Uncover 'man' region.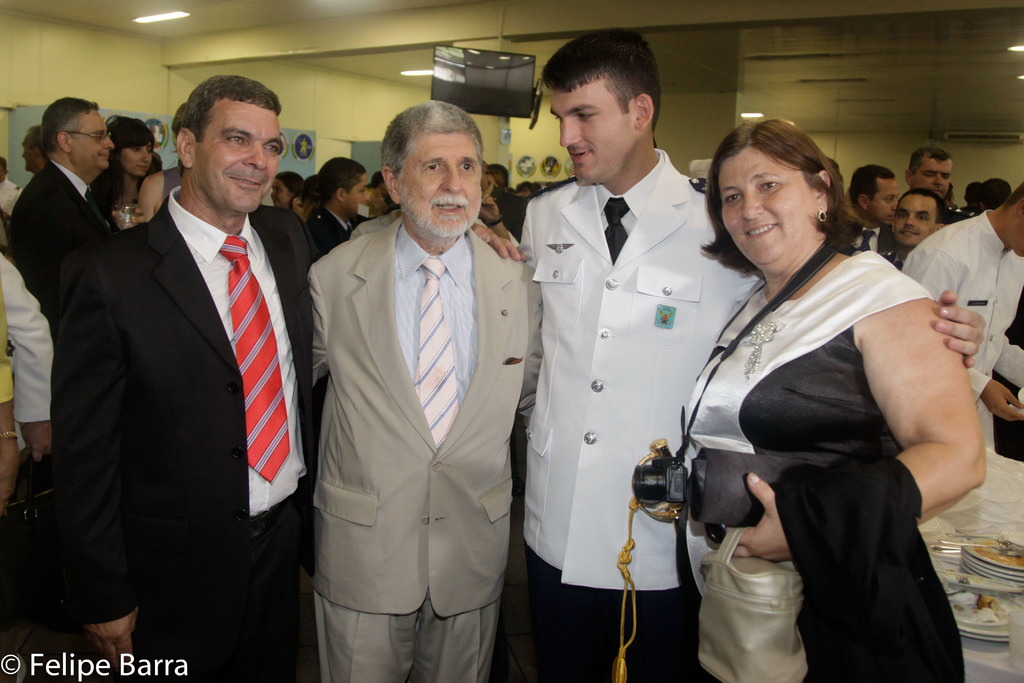
Uncovered: (left=295, top=79, right=539, bottom=679).
